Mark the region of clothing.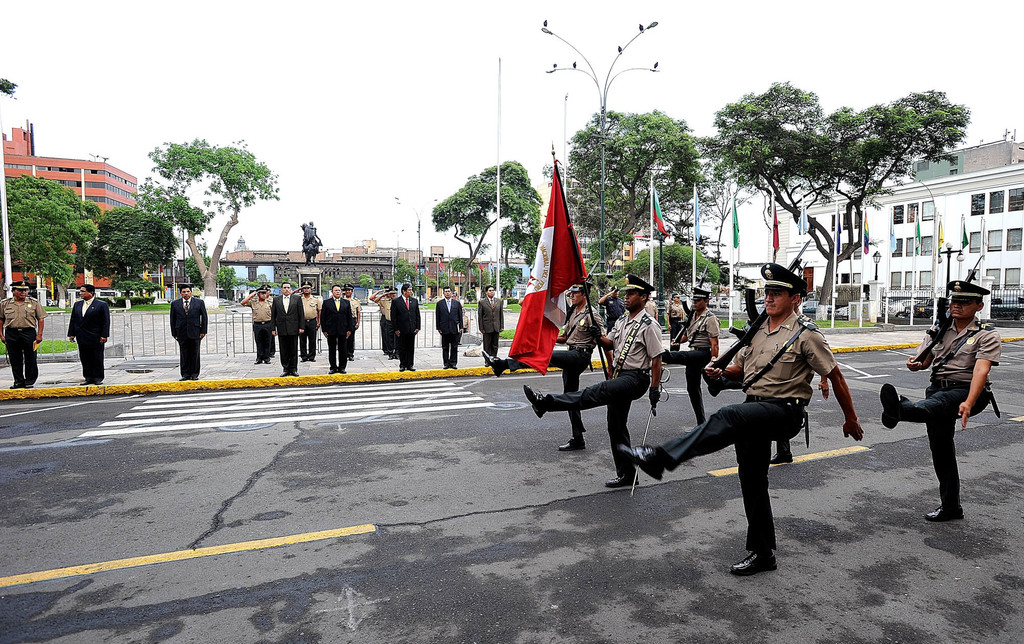
Region: {"left": 273, "top": 288, "right": 301, "bottom": 374}.
